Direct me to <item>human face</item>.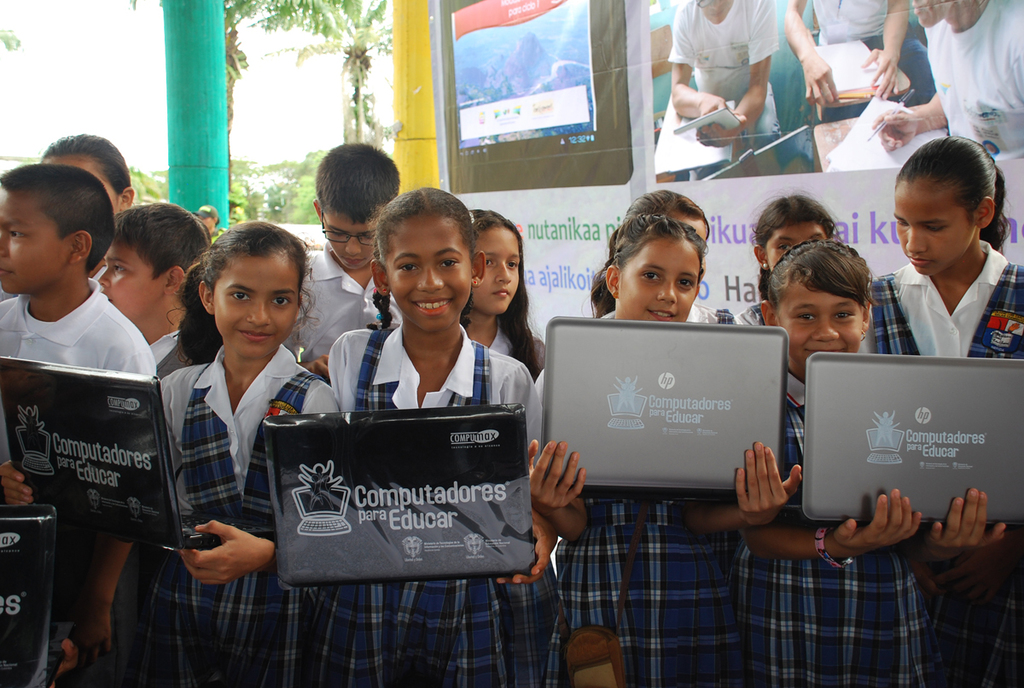
Direction: Rect(378, 213, 472, 333).
